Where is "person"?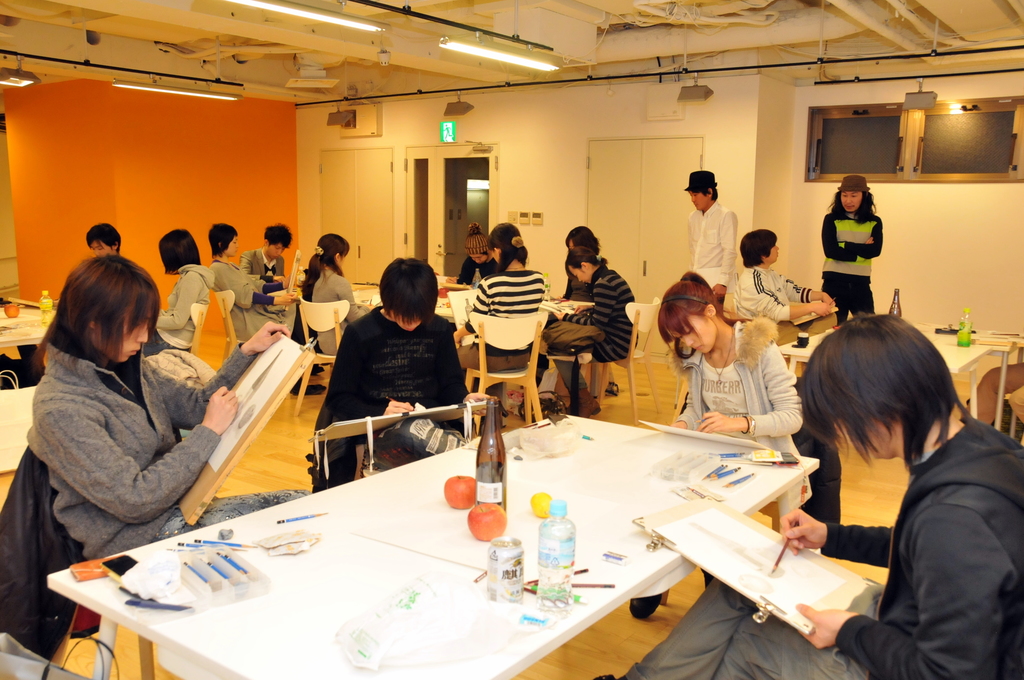
pyautogui.locateOnScreen(81, 224, 125, 265).
